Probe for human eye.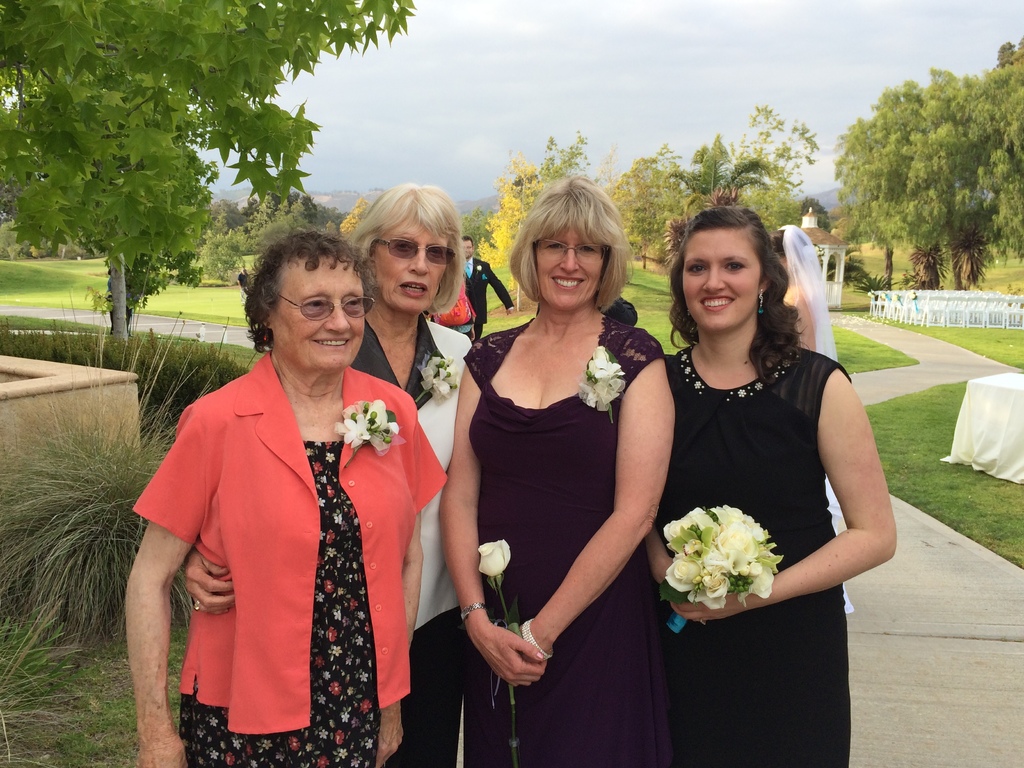
Probe result: box=[575, 246, 598, 257].
